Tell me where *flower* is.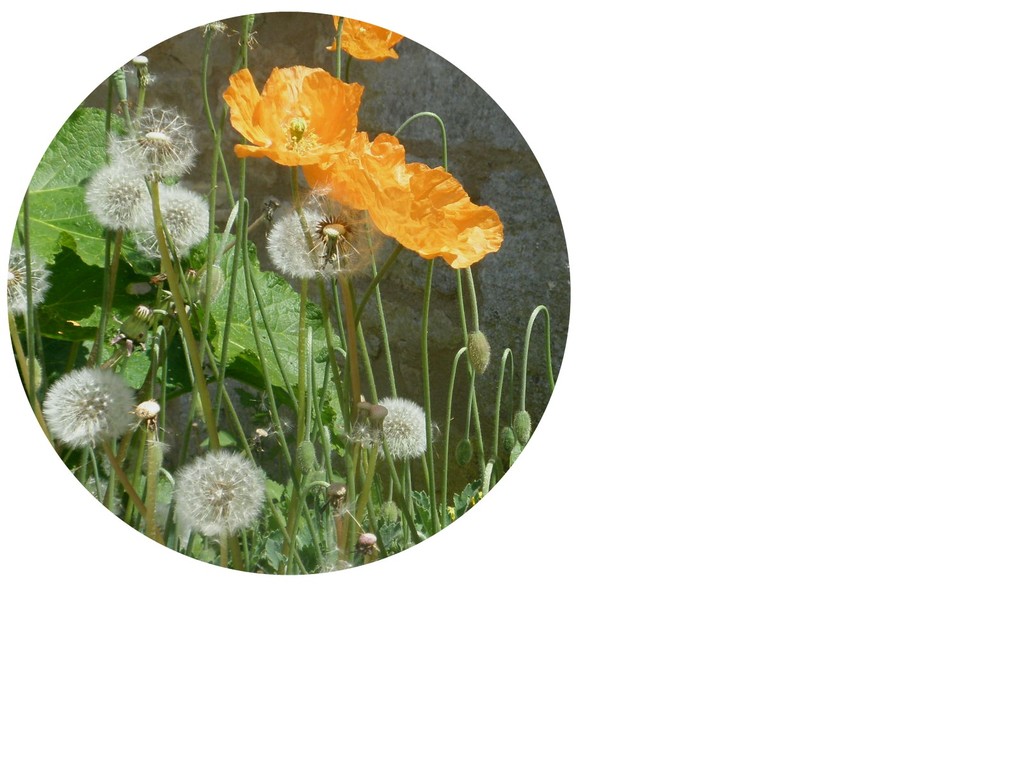
*flower* is at x1=116 y1=100 x2=204 y2=184.
